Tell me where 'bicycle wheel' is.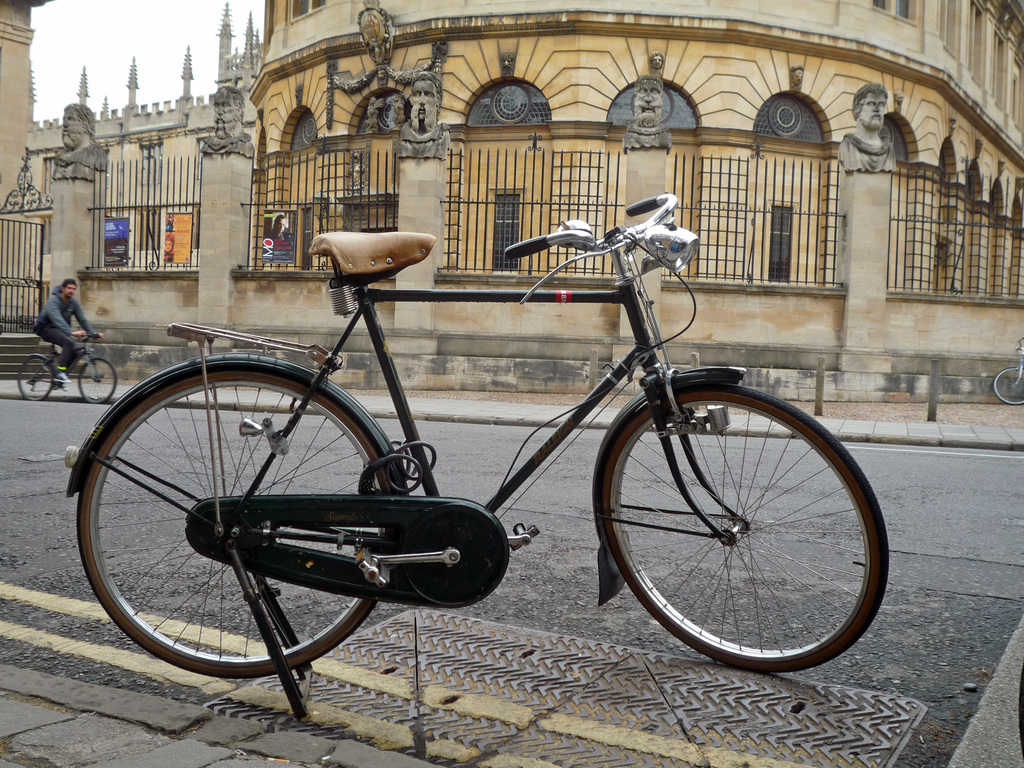
'bicycle wheel' is at Rect(13, 355, 57, 404).
